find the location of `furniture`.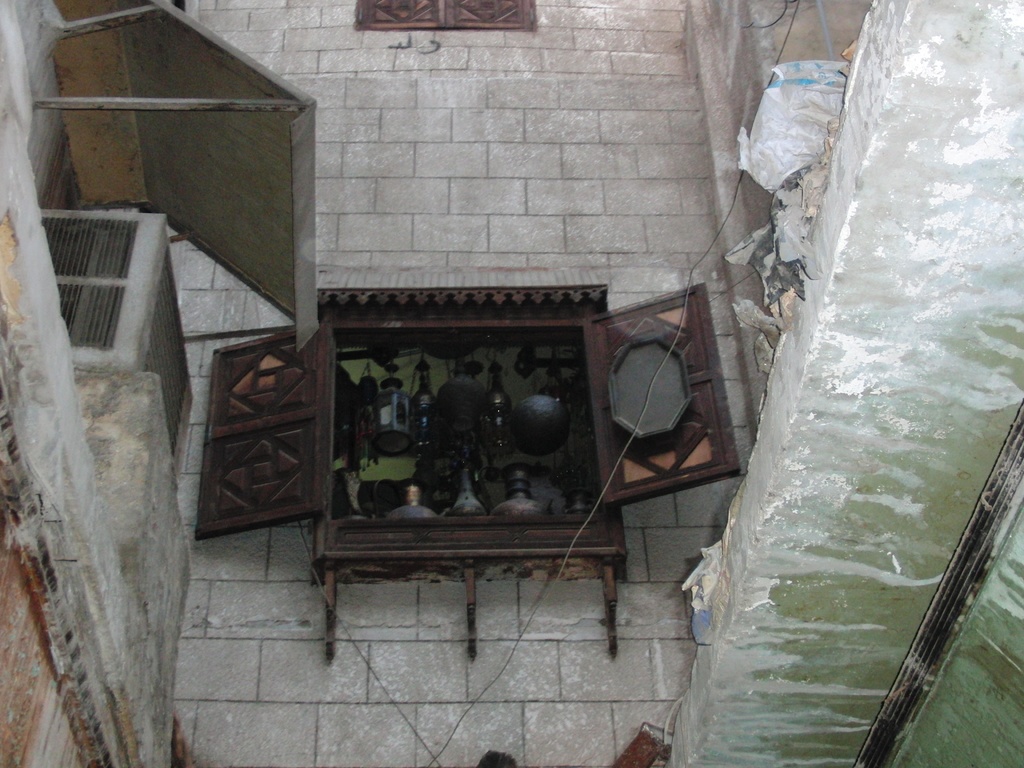
Location: <bbox>194, 282, 743, 663</bbox>.
